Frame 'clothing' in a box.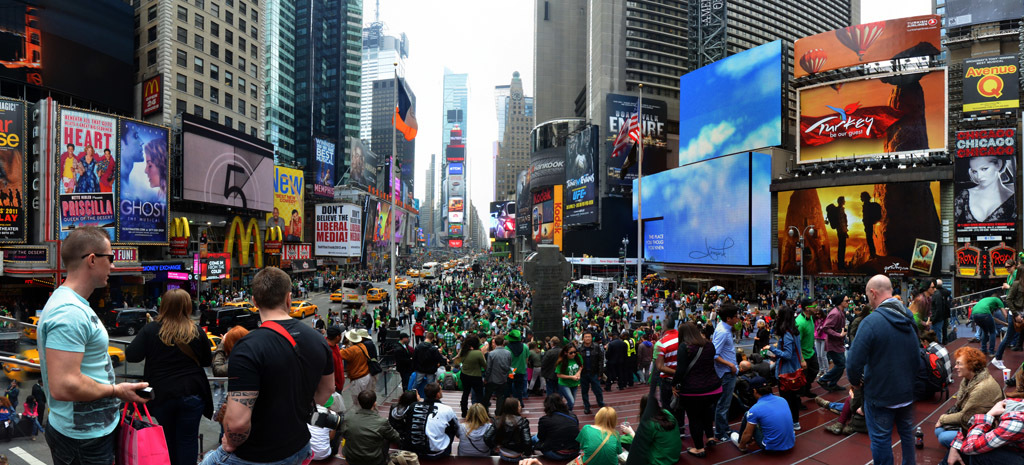
box=[837, 205, 851, 260].
